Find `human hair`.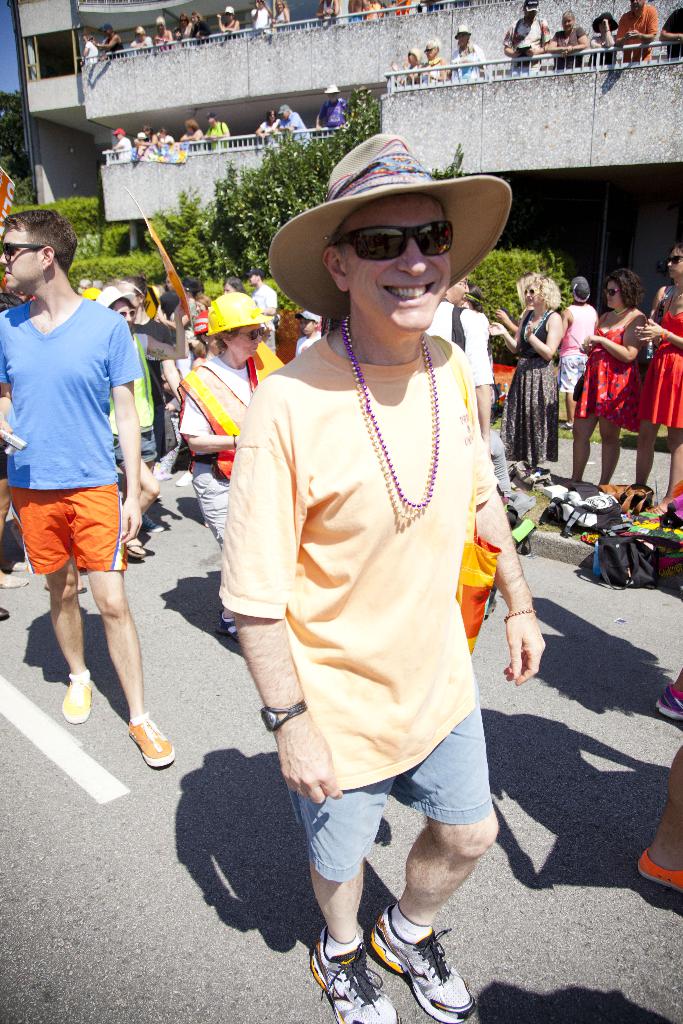
425:39:440:51.
